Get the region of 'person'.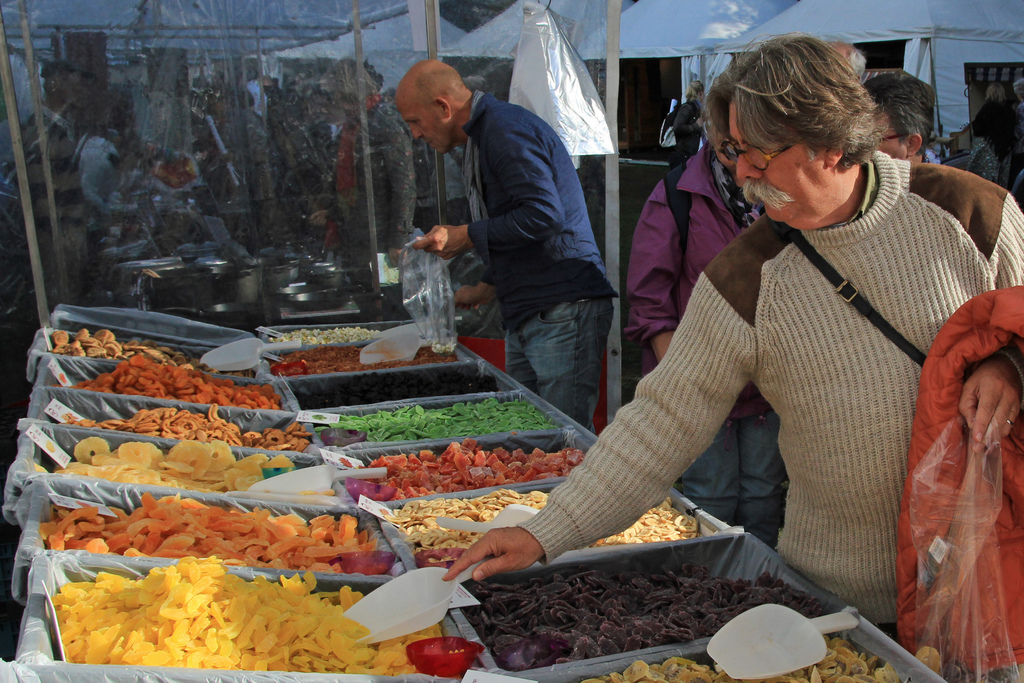
detection(667, 82, 702, 157).
